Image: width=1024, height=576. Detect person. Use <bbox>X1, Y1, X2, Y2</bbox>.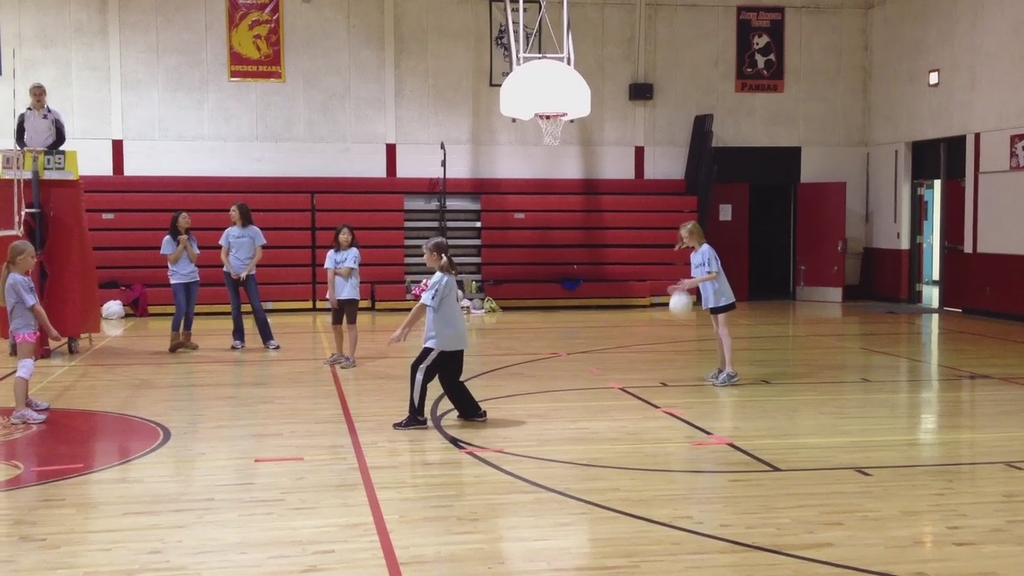
<bbox>322, 226, 362, 370</bbox>.
